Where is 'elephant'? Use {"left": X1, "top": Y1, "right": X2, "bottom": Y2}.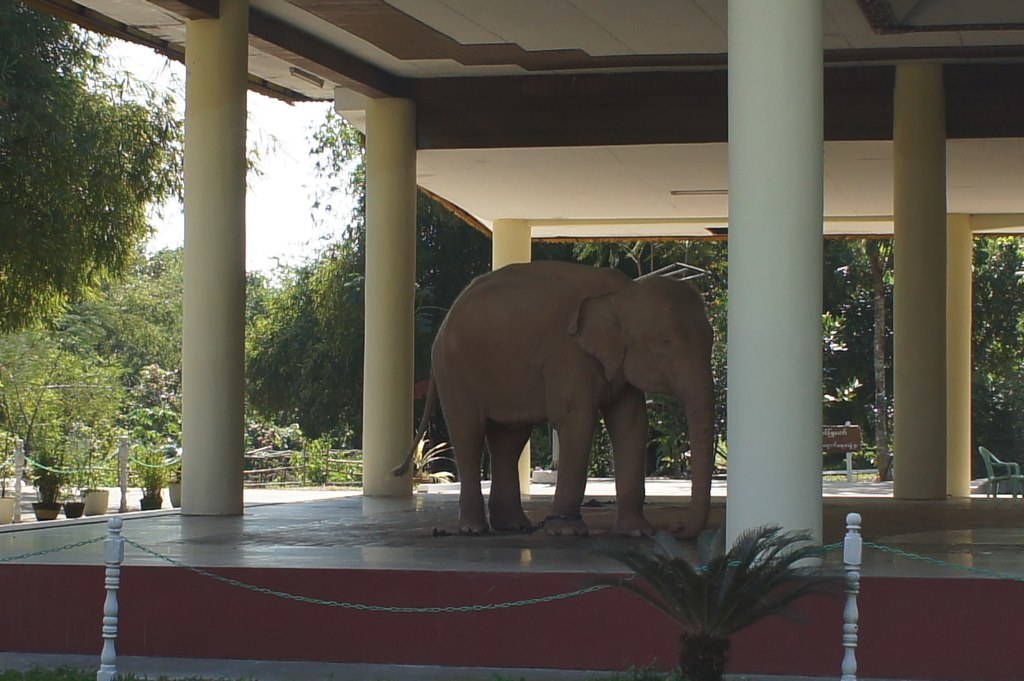
{"left": 389, "top": 257, "right": 716, "bottom": 538}.
